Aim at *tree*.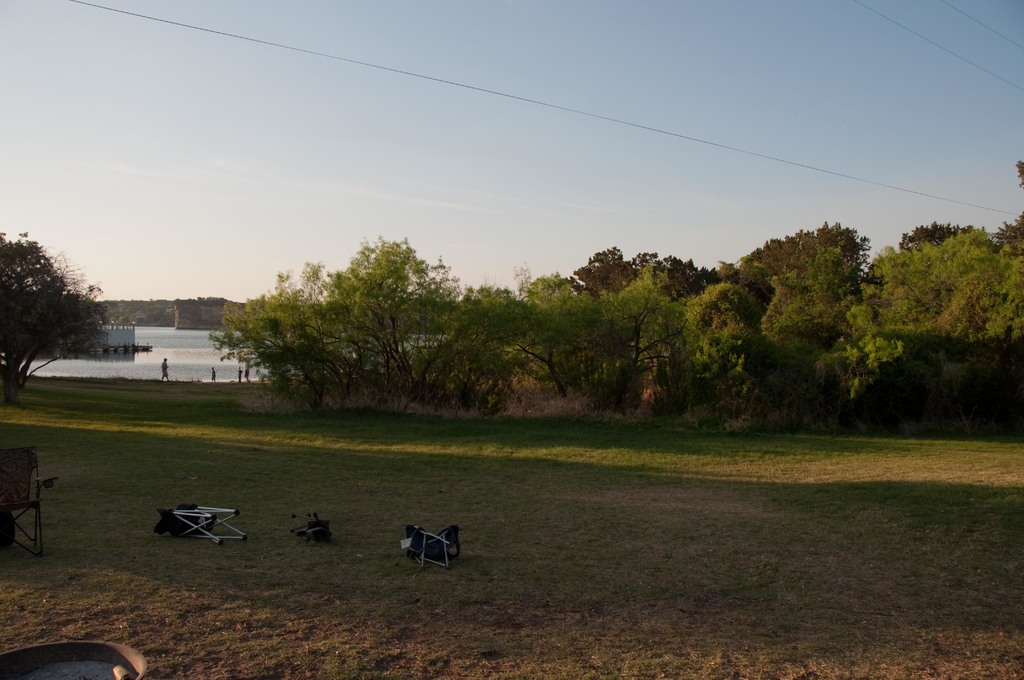
Aimed at box(504, 267, 606, 403).
